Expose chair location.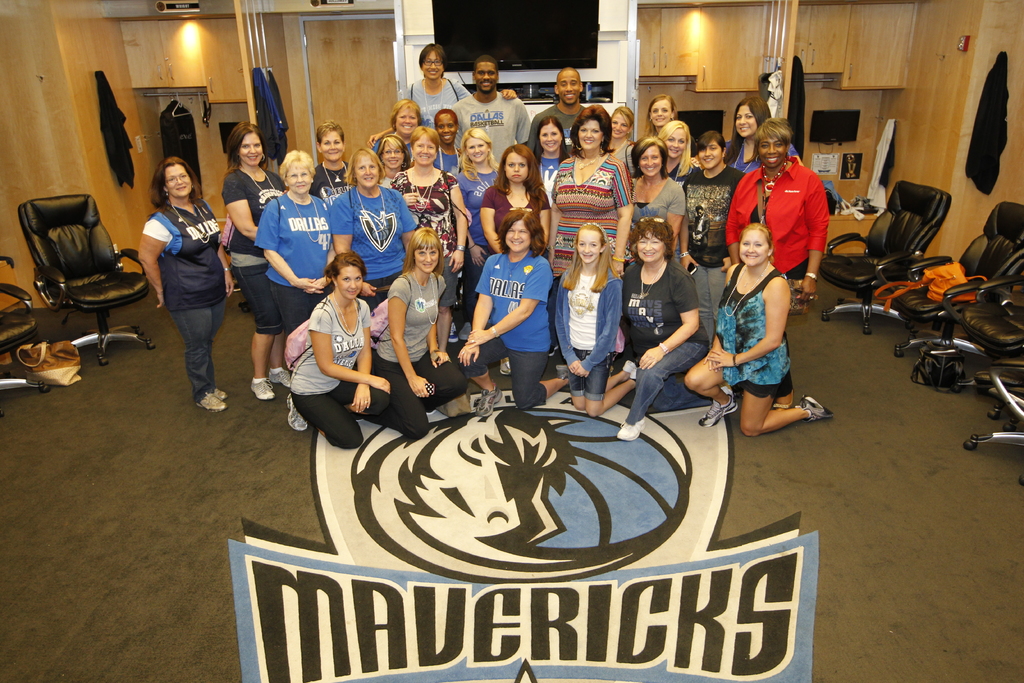
Exposed at bbox=(902, 201, 1023, 361).
